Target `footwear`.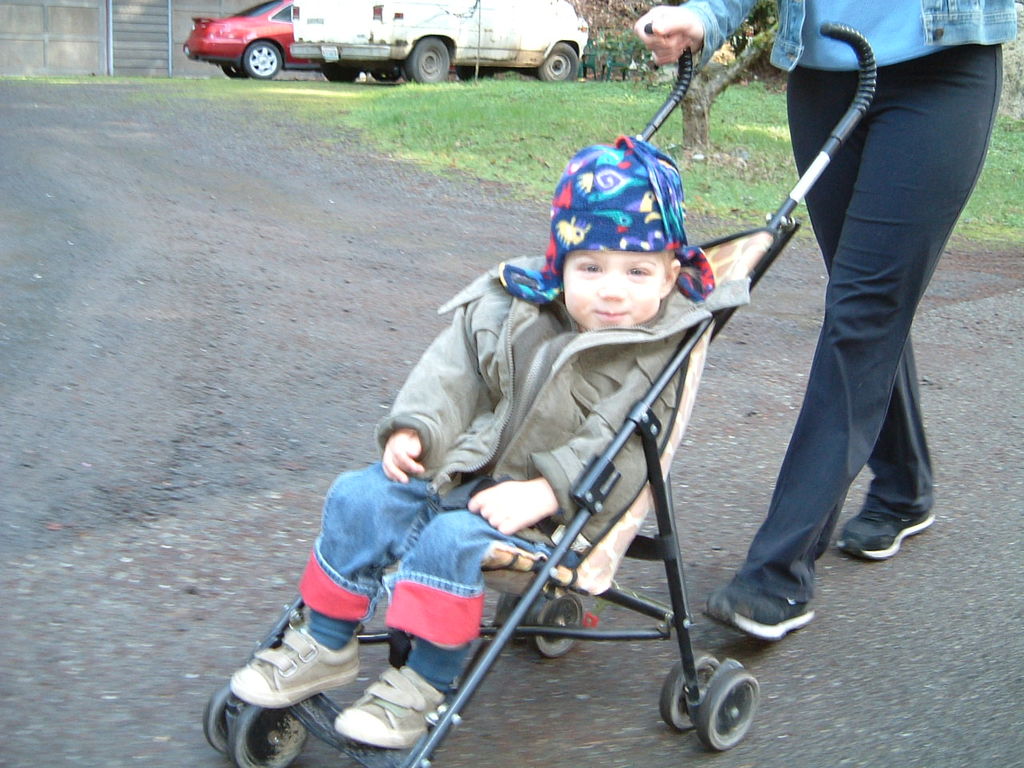
Target region: left=336, top=662, right=448, bottom=751.
